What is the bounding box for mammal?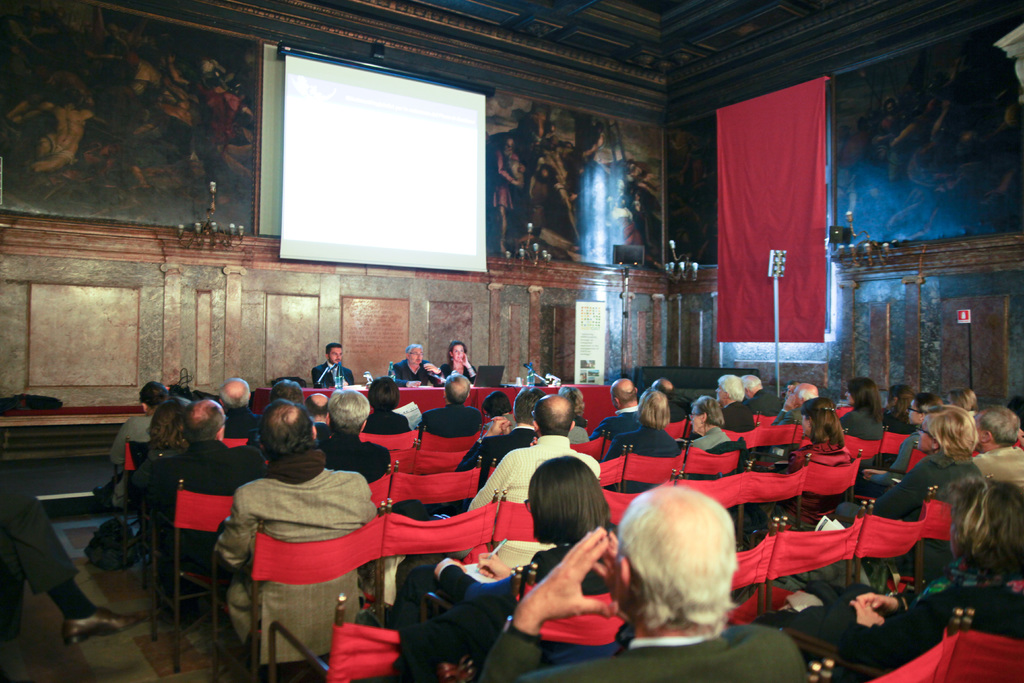
<bbox>751, 373, 785, 416</bbox>.
